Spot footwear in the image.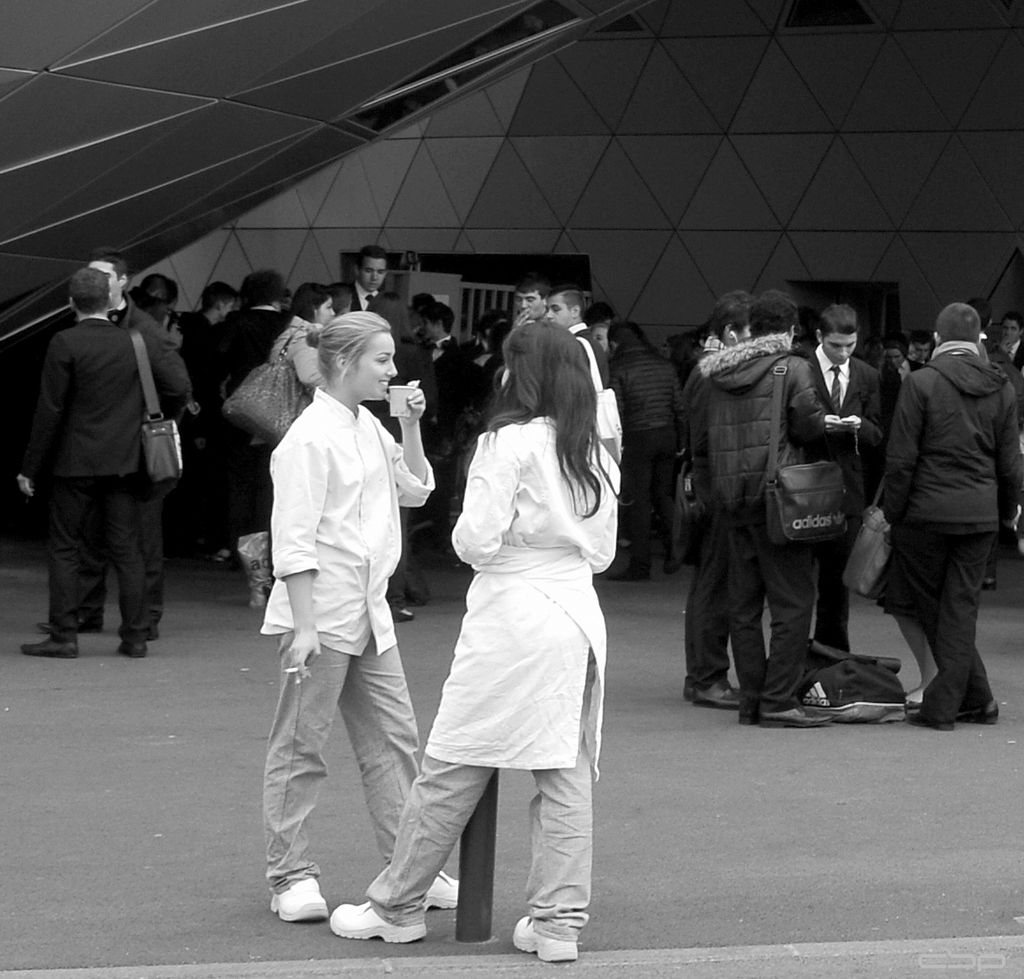
footwear found at box=[754, 706, 835, 724].
